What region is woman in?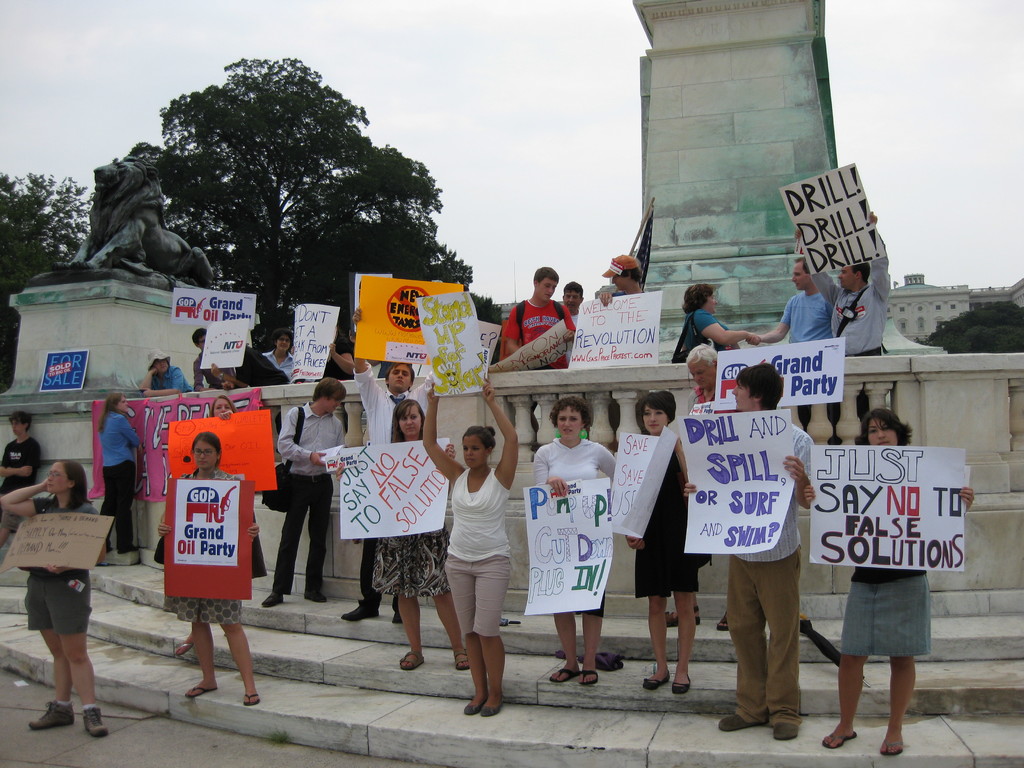
<region>628, 392, 702, 689</region>.
